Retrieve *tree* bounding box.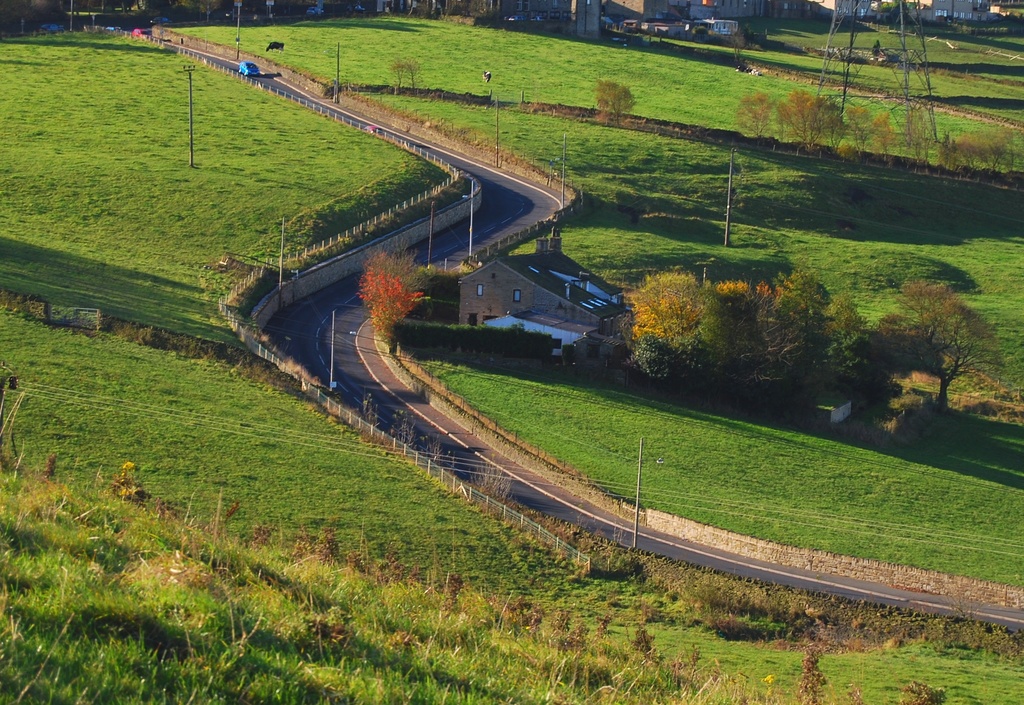
Bounding box: <bbox>362, 246, 440, 360</bbox>.
